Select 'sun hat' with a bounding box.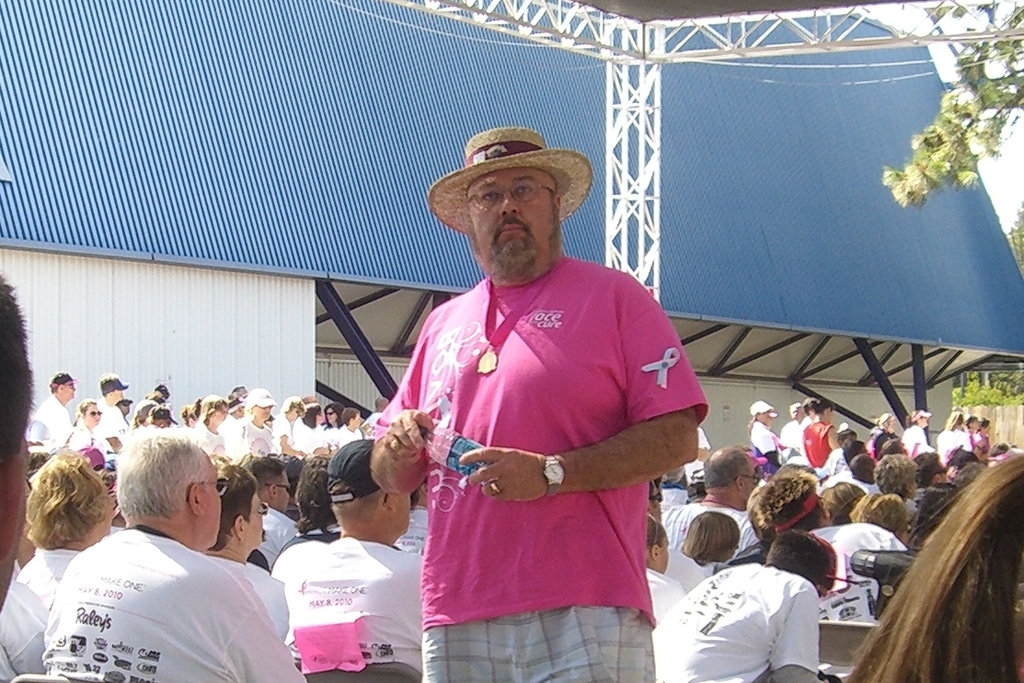
Rect(328, 441, 385, 502).
